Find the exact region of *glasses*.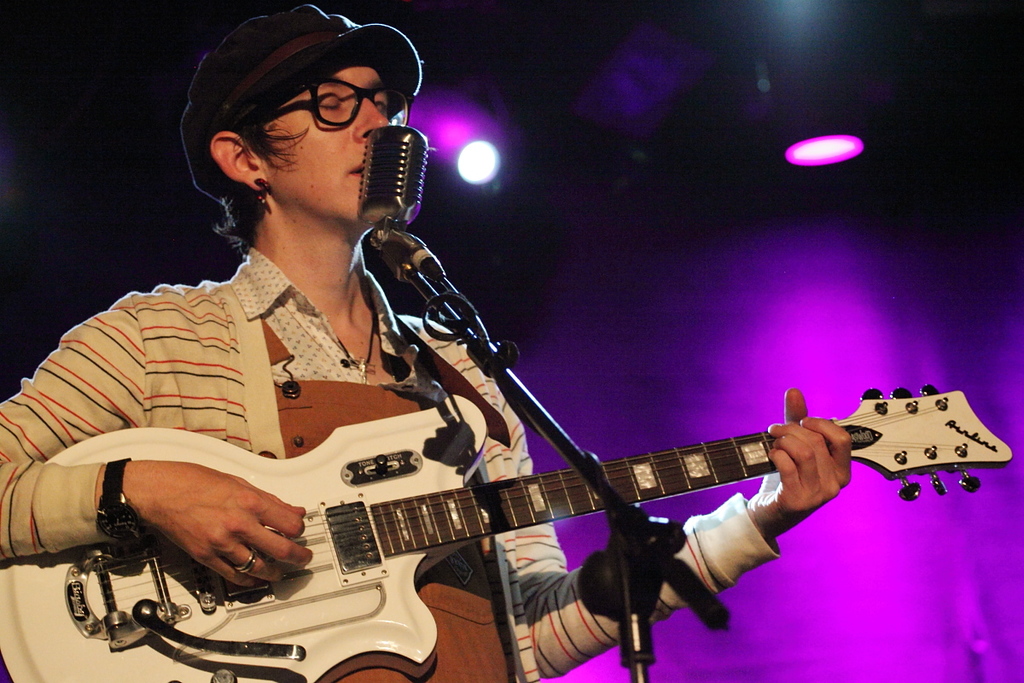
Exact region: <bbox>231, 83, 393, 130</bbox>.
